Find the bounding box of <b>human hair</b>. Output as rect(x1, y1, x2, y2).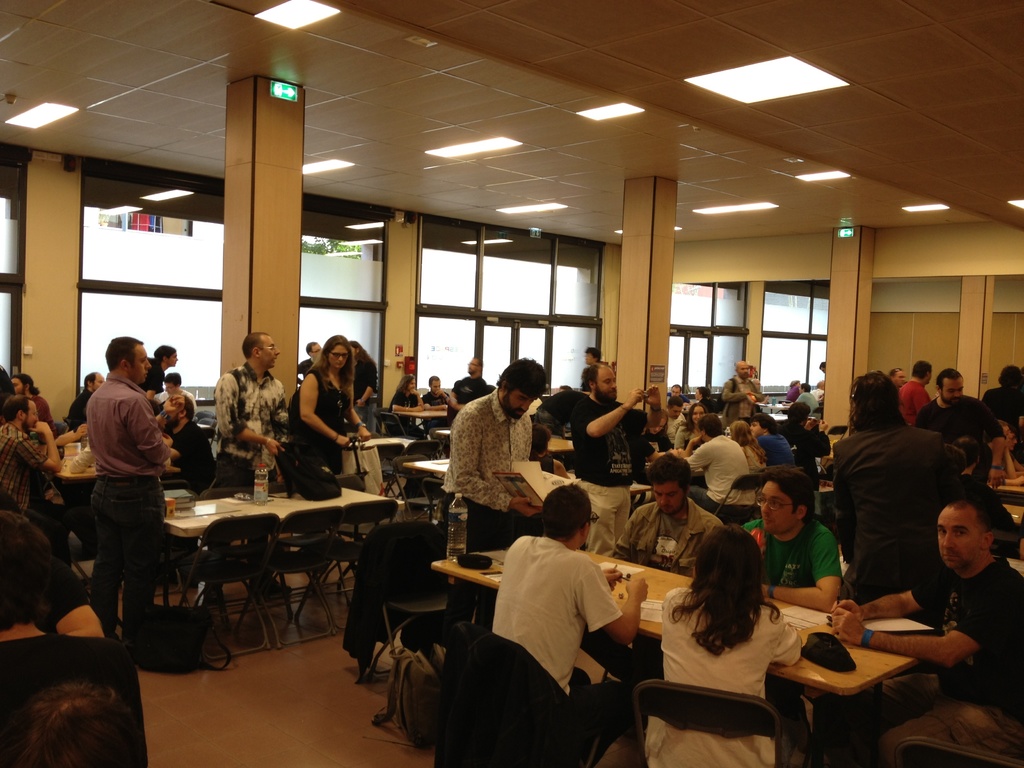
rect(589, 359, 612, 383).
